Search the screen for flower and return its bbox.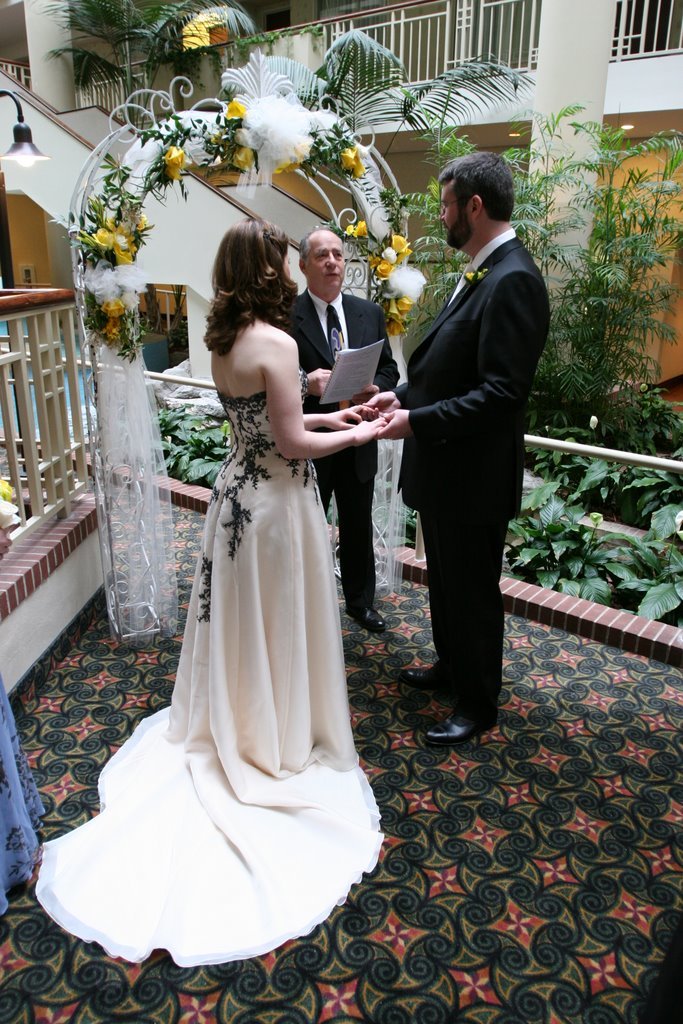
Found: detection(467, 273, 481, 282).
